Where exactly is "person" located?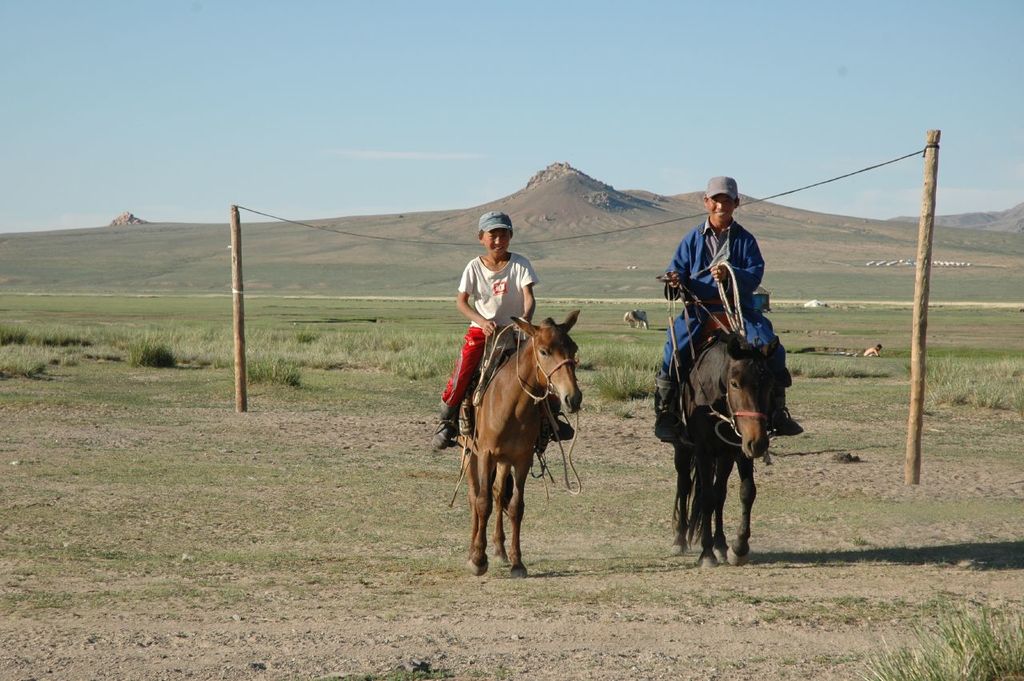
Its bounding box is l=432, t=208, r=575, b=451.
